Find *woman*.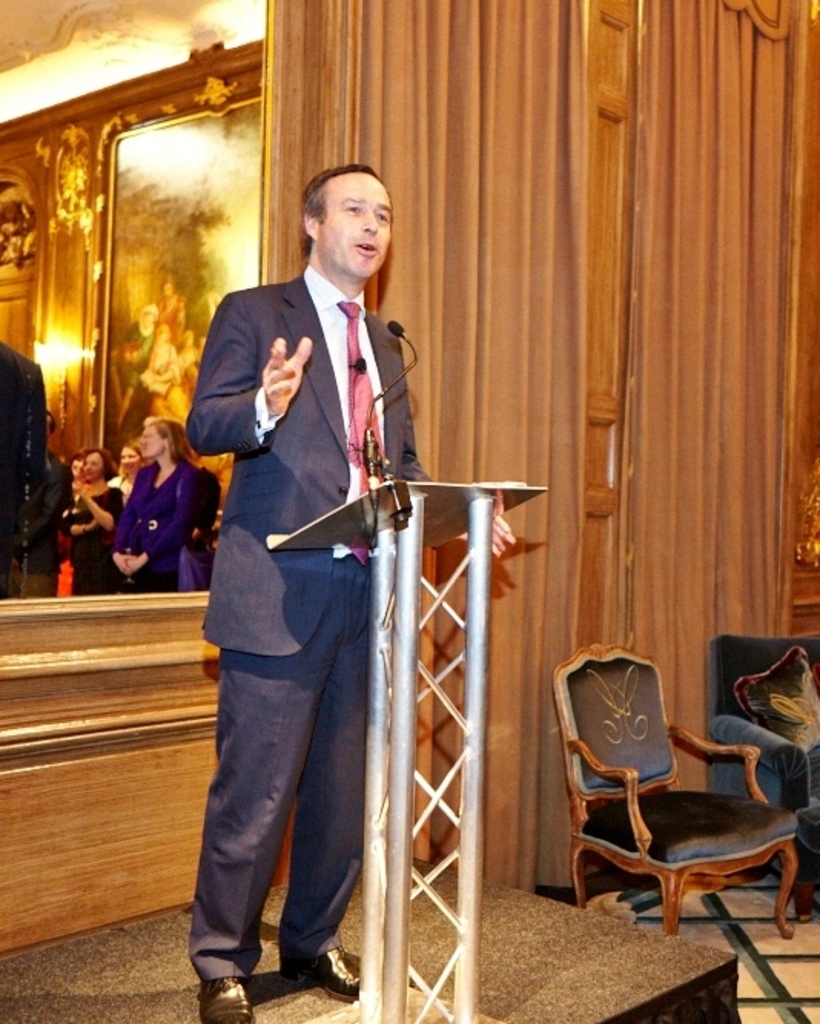
BBox(107, 418, 200, 590).
